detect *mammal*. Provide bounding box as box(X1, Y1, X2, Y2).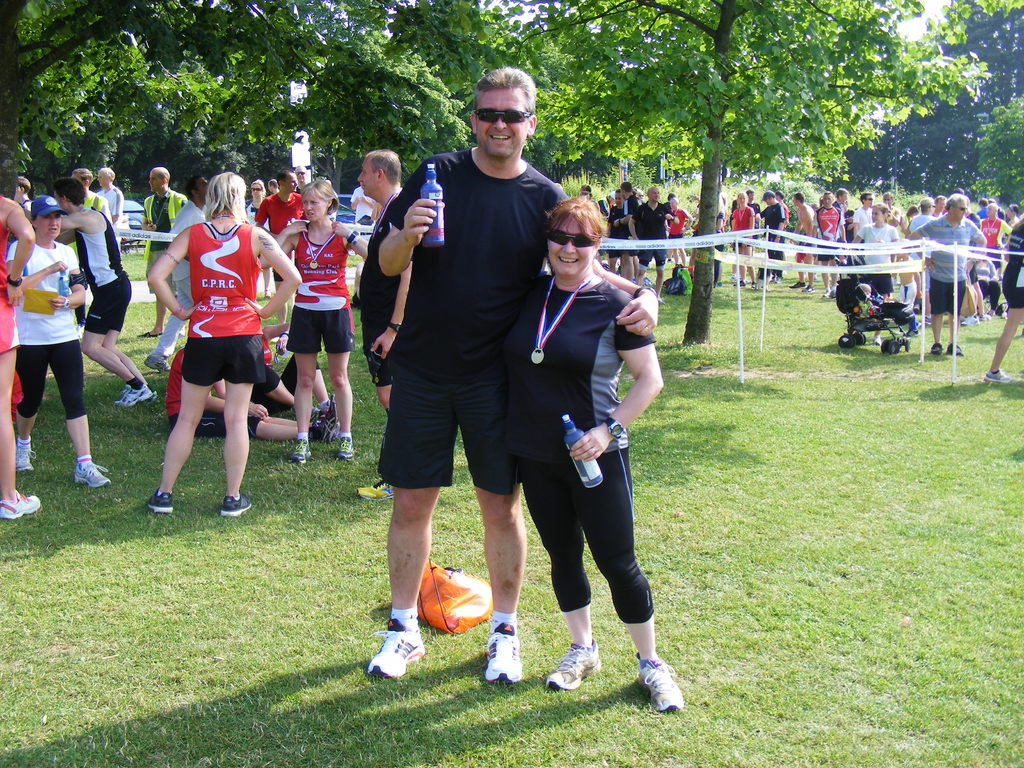
box(0, 191, 41, 523).
